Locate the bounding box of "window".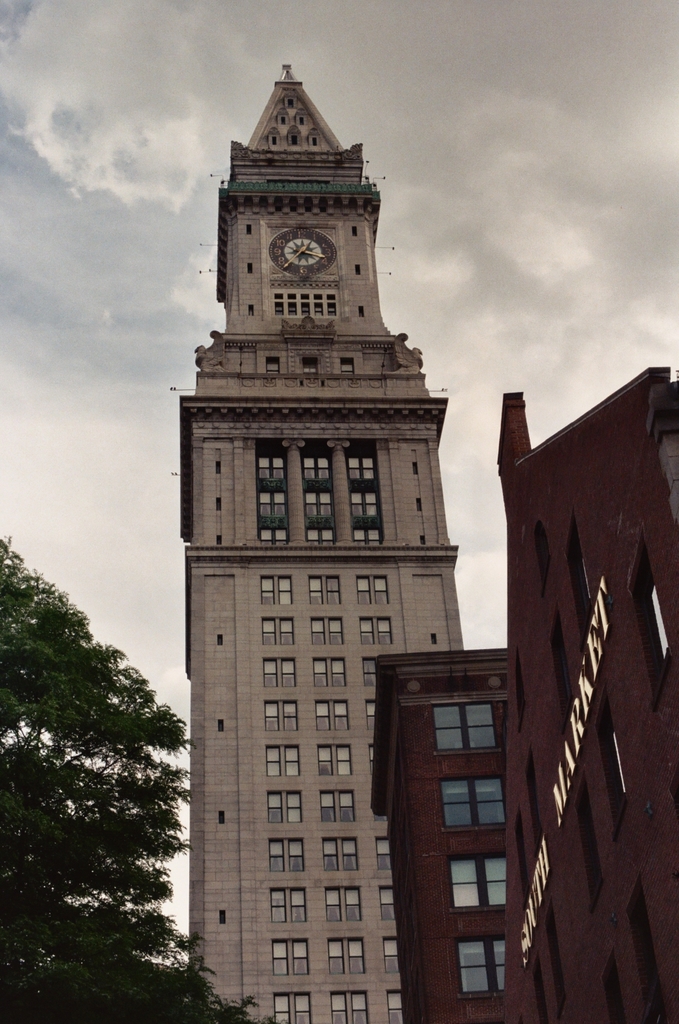
Bounding box: locate(356, 576, 392, 604).
